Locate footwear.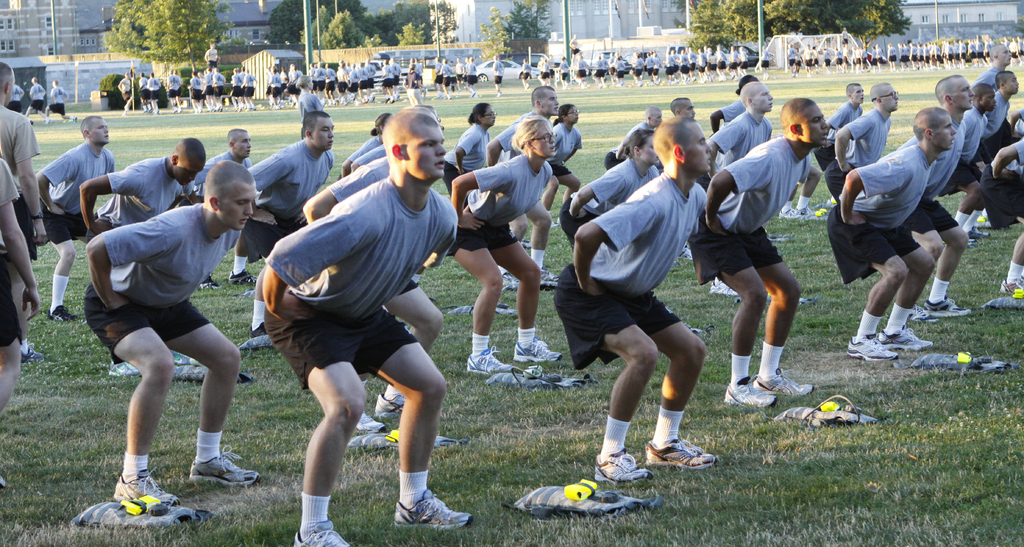
Bounding box: [536, 269, 557, 291].
